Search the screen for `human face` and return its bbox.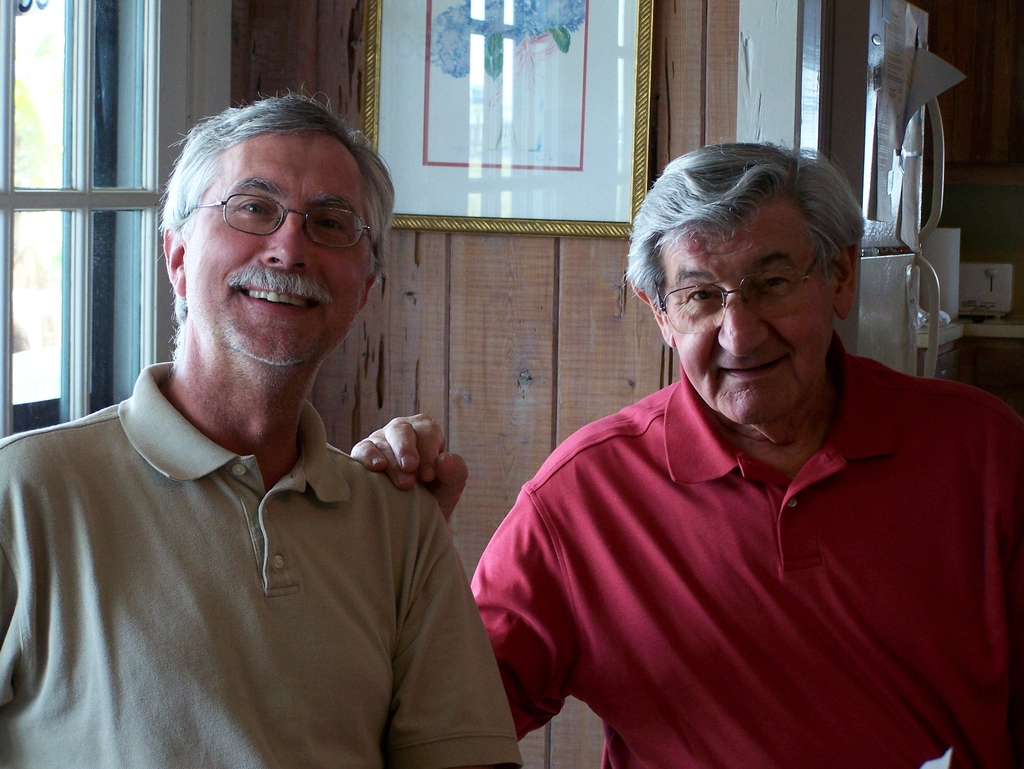
Found: {"left": 181, "top": 134, "right": 373, "bottom": 367}.
